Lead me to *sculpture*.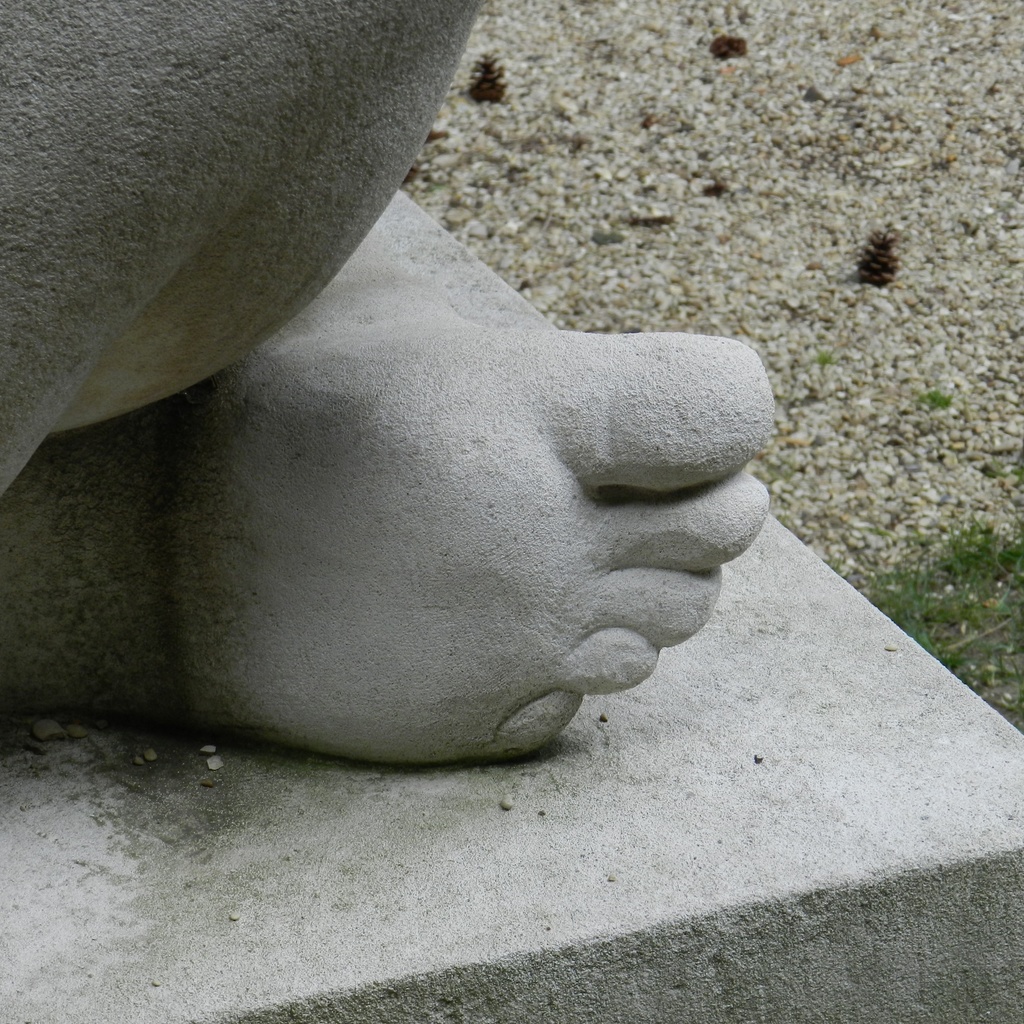
Lead to 12, 69, 796, 838.
